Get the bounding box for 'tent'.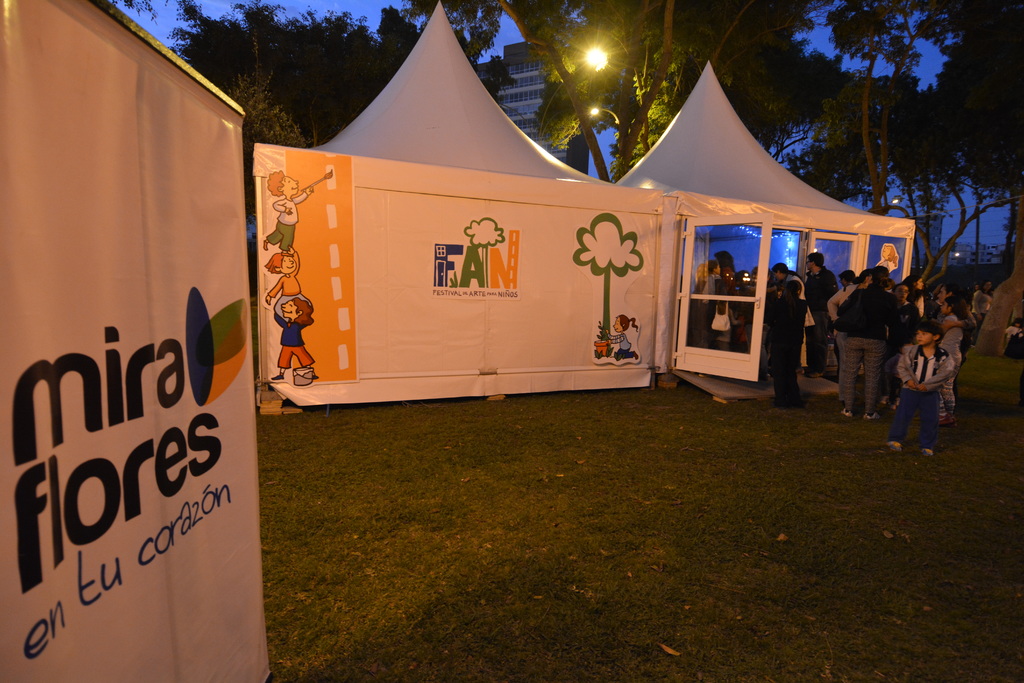
<box>236,32,698,431</box>.
